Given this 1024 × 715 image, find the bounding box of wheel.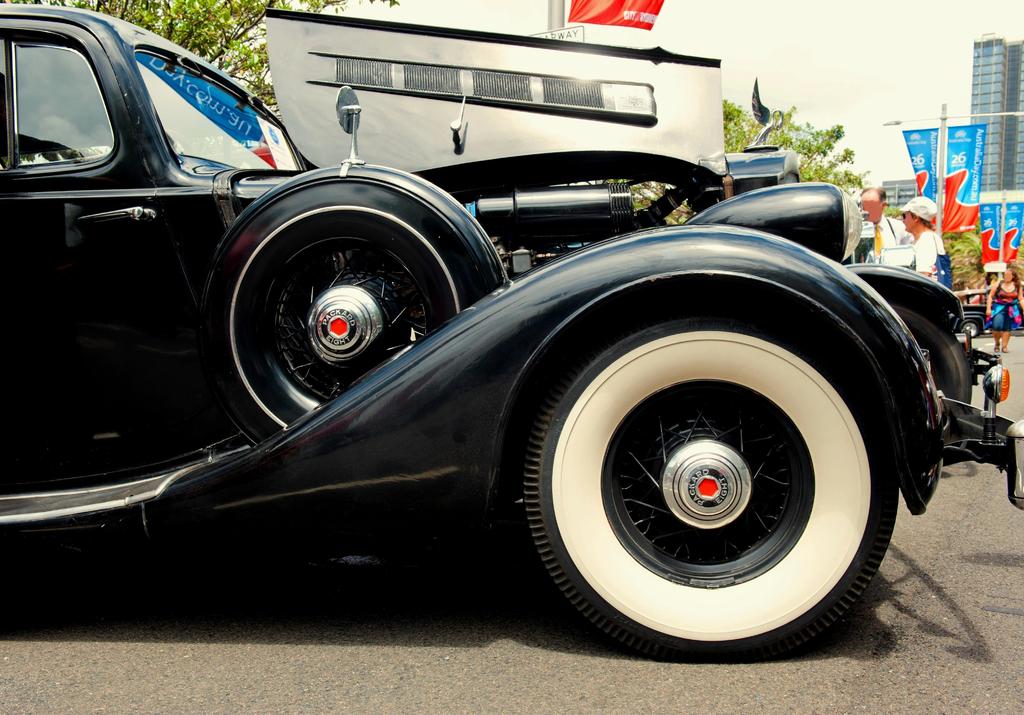
l=534, t=346, r=882, b=641.
